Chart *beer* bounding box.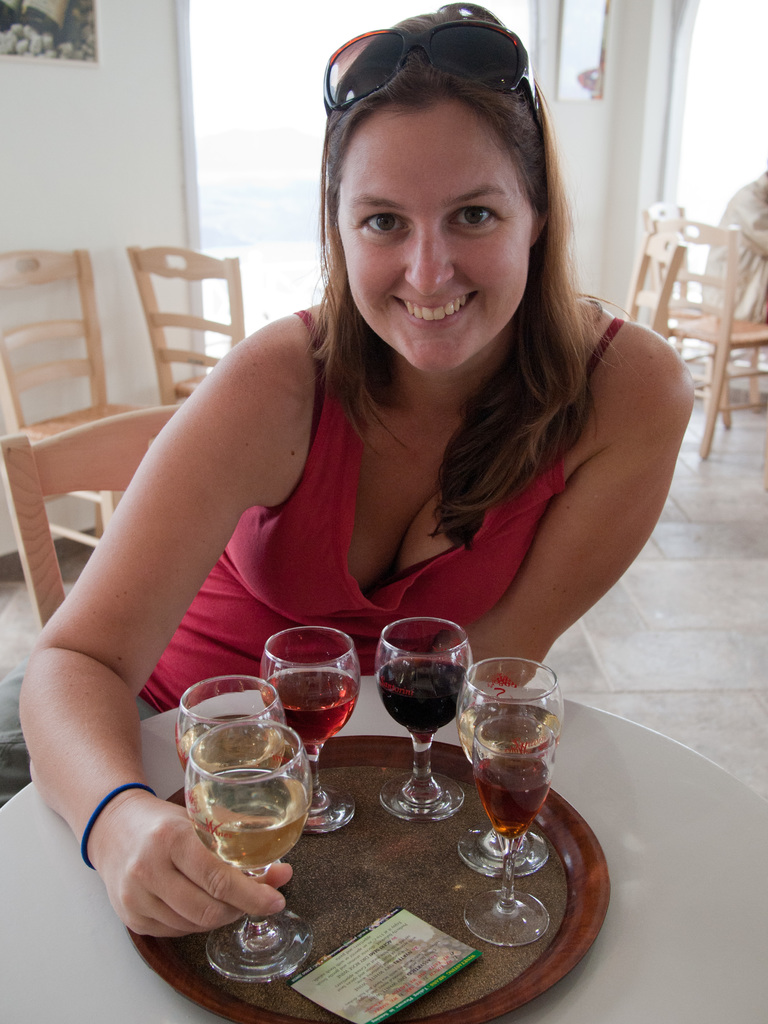
Charted: {"x1": 163, "y1": 660, "x2": 308, "y2": 822}.
